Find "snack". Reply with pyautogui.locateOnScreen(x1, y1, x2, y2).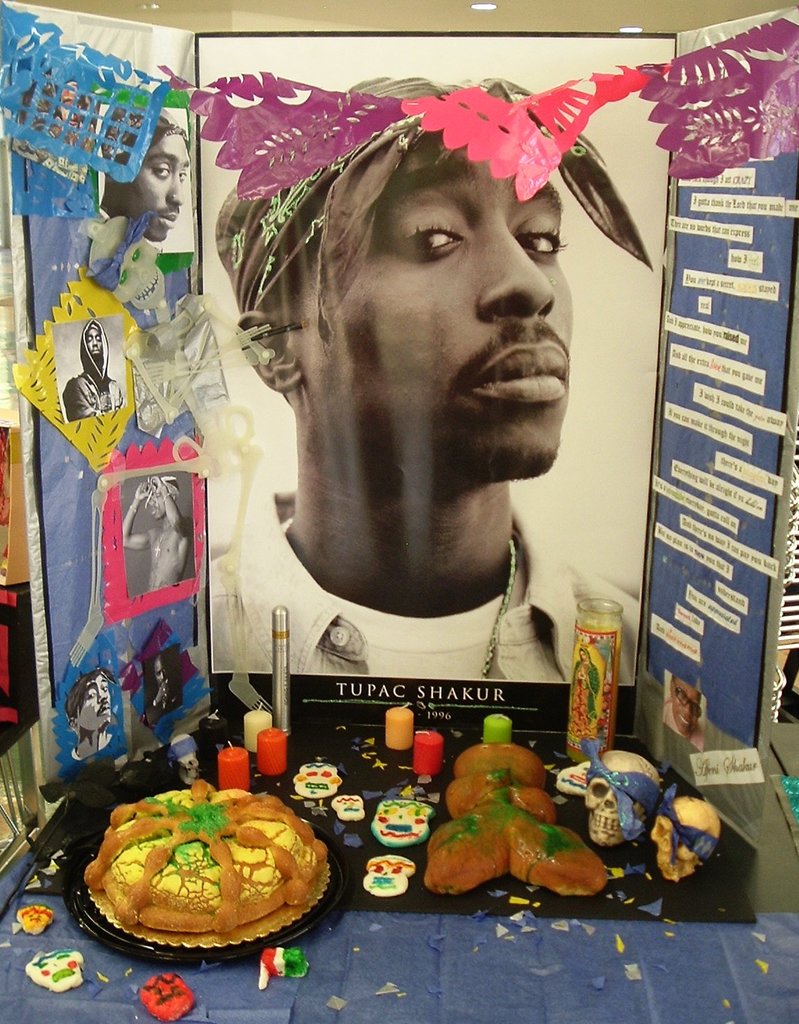
pyautogui.locateOnScreen(59, 788, 323, 959).
